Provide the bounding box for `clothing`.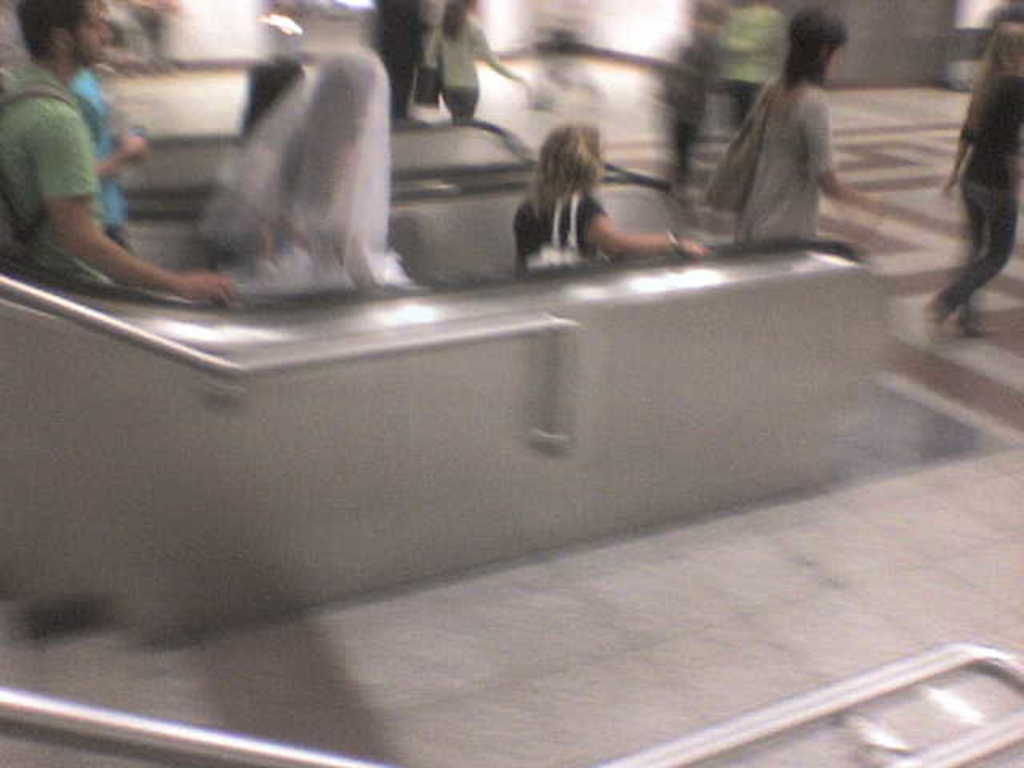
select_region(515, 178, 611, 270).
